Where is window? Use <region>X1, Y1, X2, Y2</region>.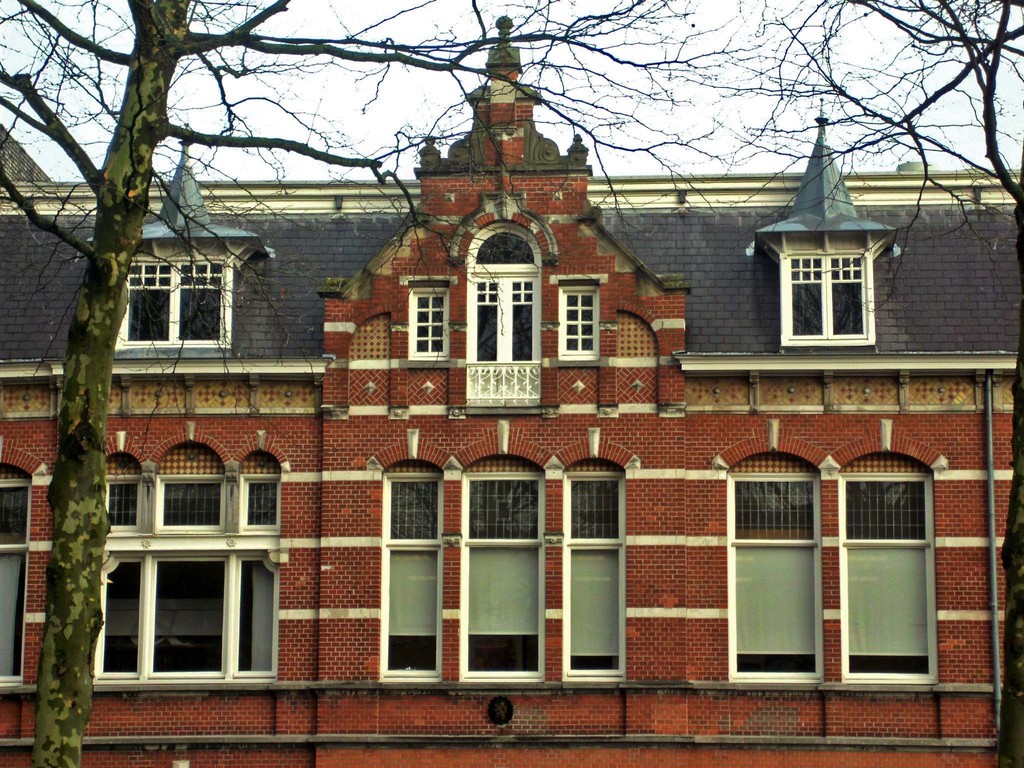
<region>99, 426, 287, 685</region>.
